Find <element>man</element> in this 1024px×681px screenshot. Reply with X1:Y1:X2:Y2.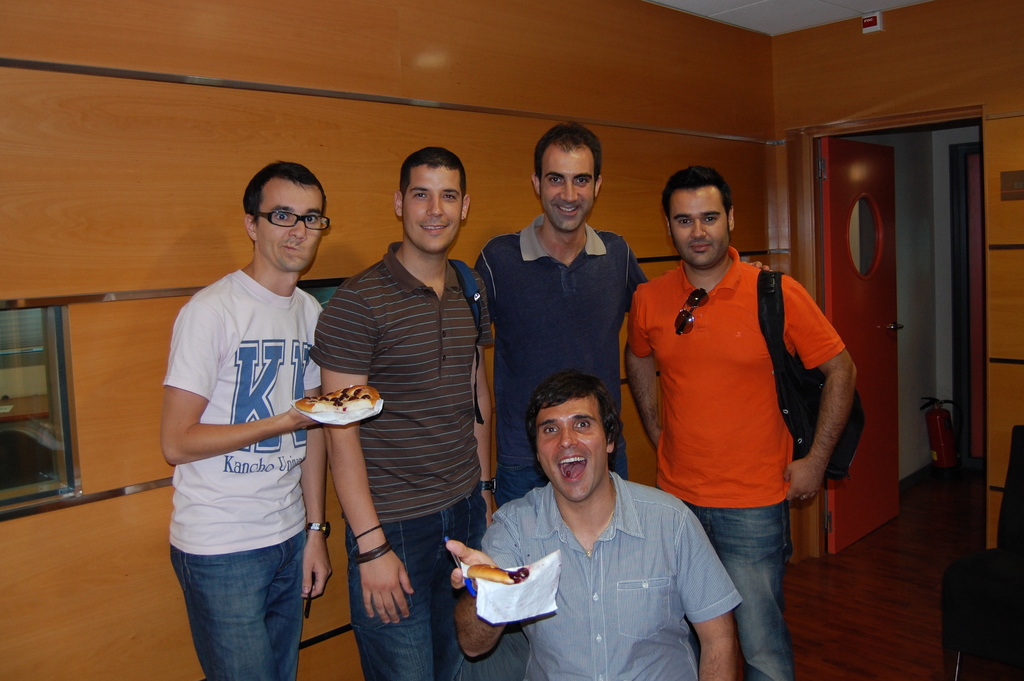
624:160:863:662.
